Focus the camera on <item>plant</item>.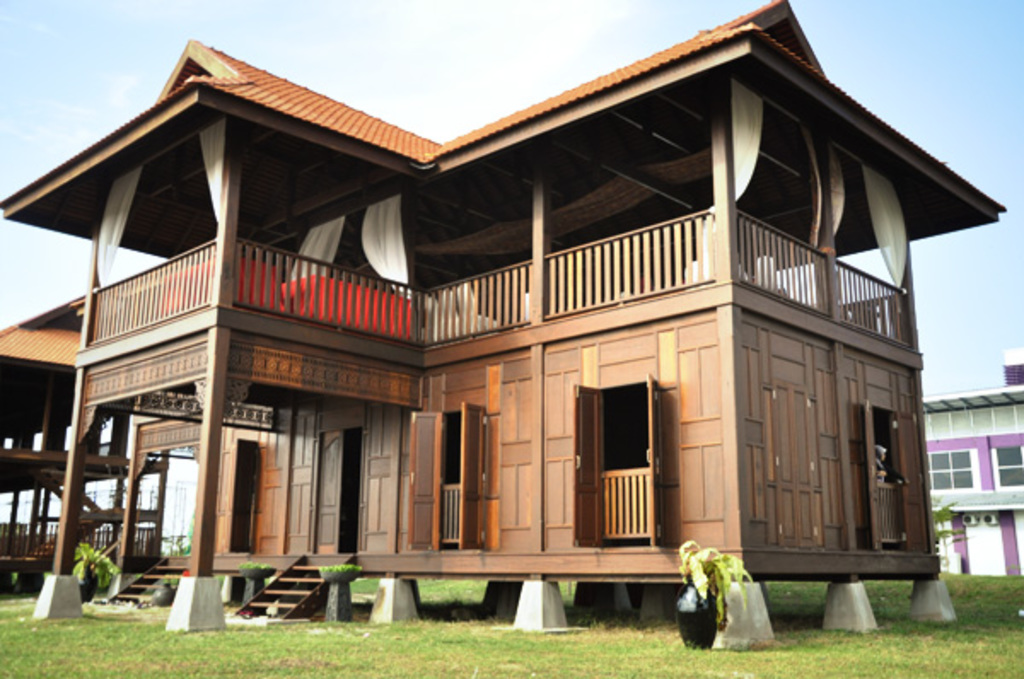
Focus region: 0/568/1022/677.
